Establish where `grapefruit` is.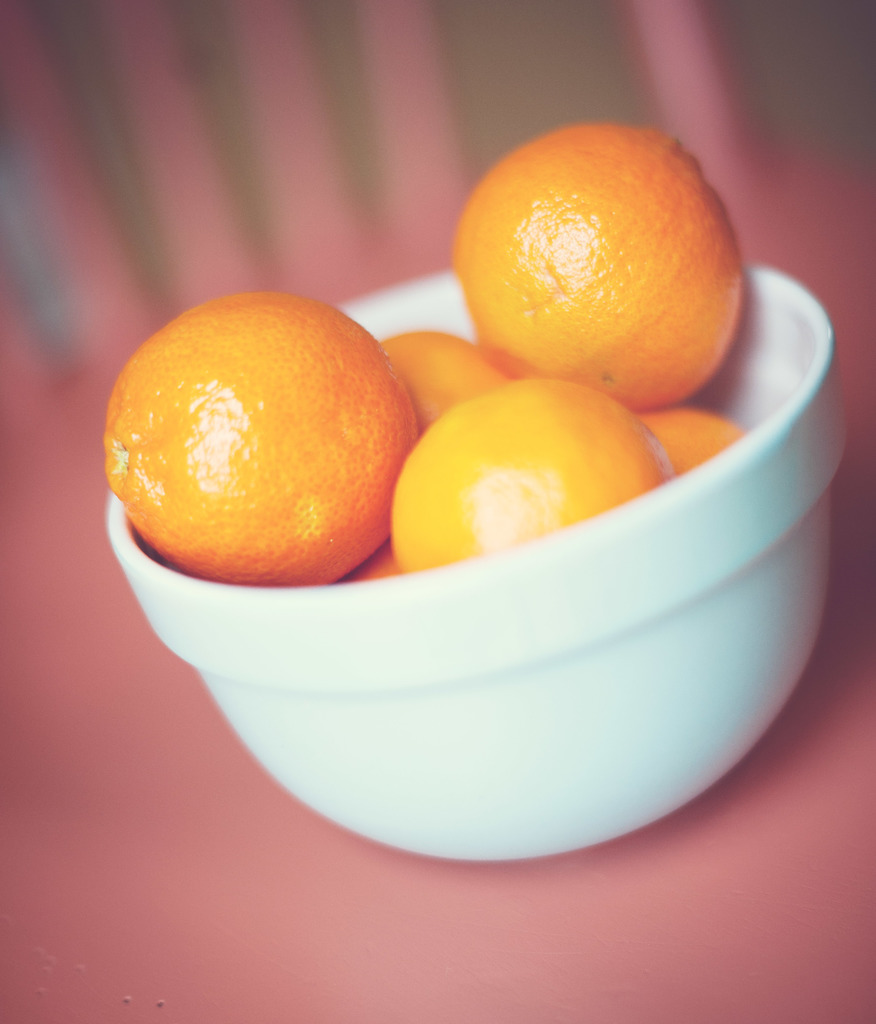
Established at 388 376 668 573.
